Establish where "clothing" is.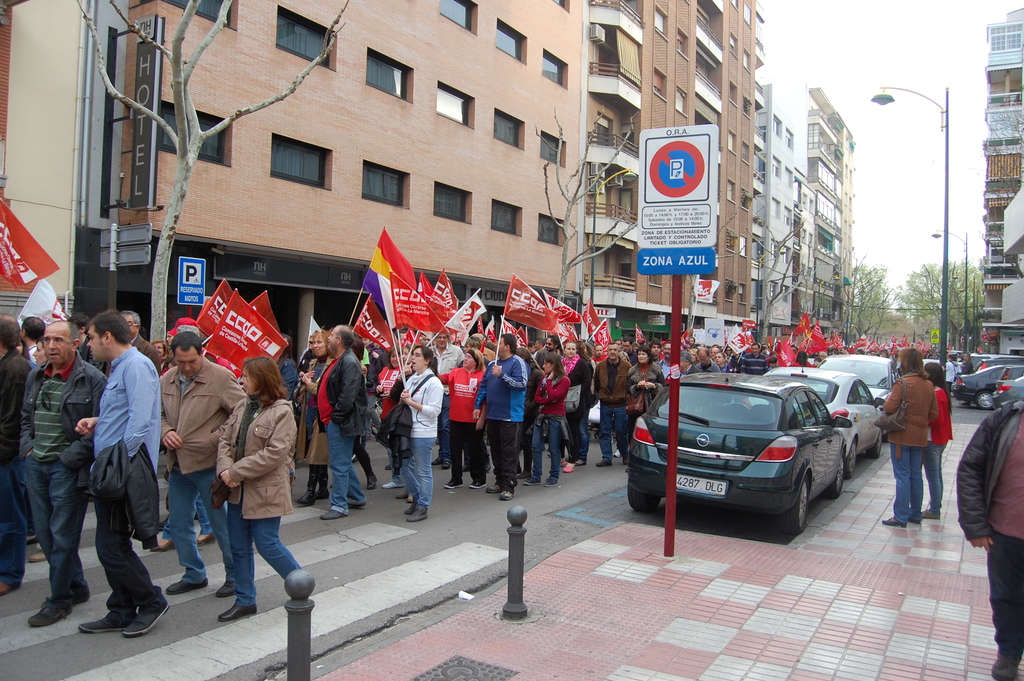
Established at BBox(80, 336, 102, 368).
